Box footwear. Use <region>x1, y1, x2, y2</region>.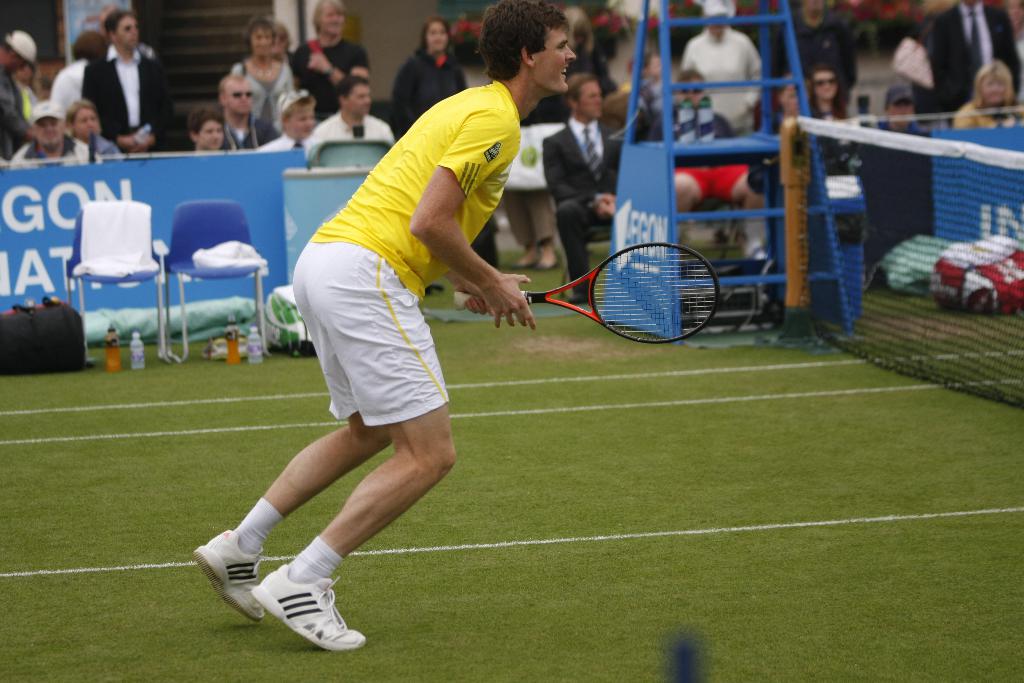
<region>511, 254, 536, 269</region>.
